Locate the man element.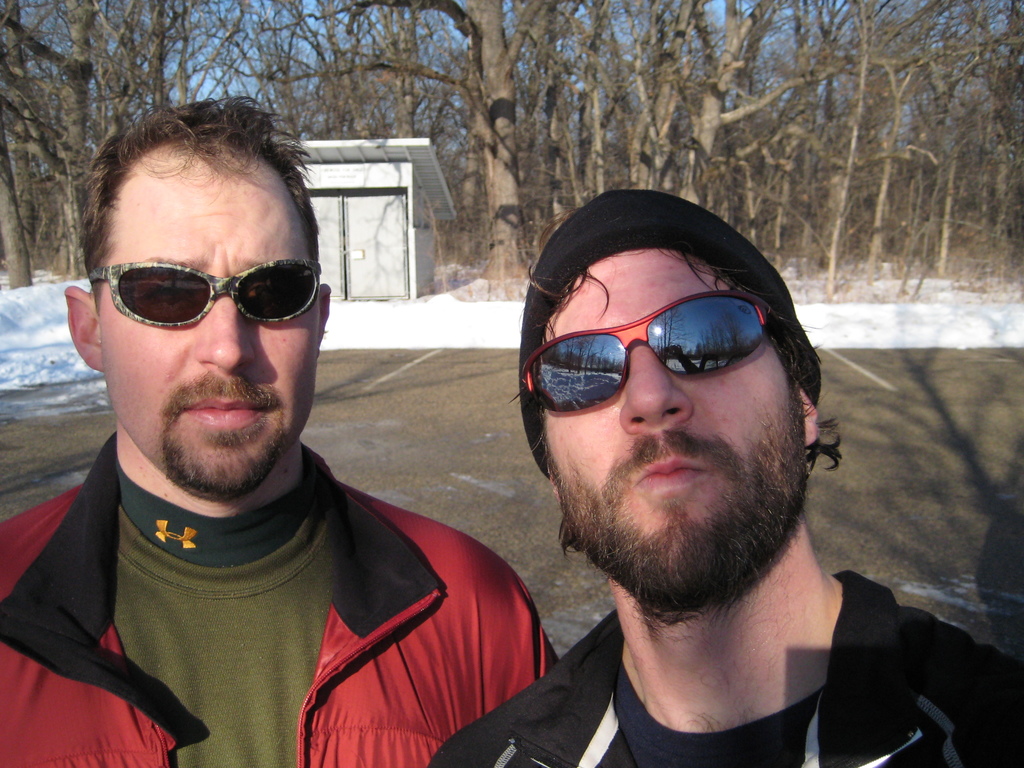
Element bbox: (x1=410, y1=180, x2=970, y2=767).
